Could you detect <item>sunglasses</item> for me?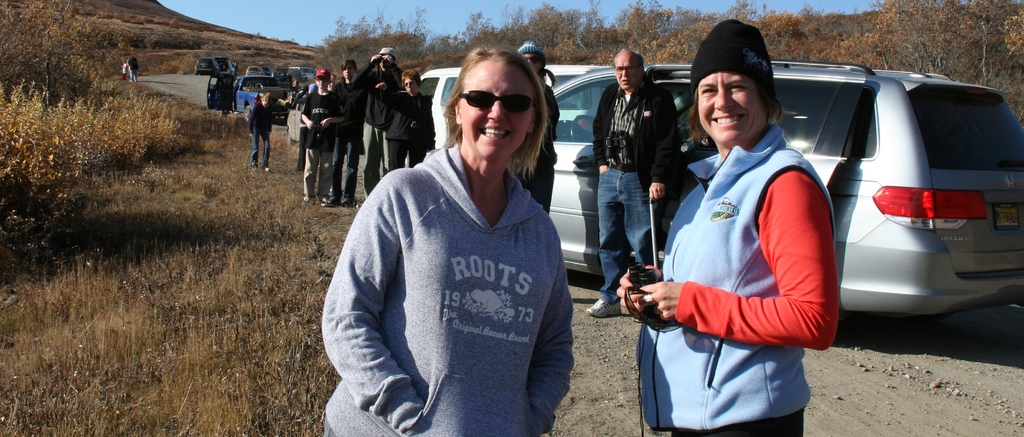
Detection result: Rect(463, 91, 539, 116).
